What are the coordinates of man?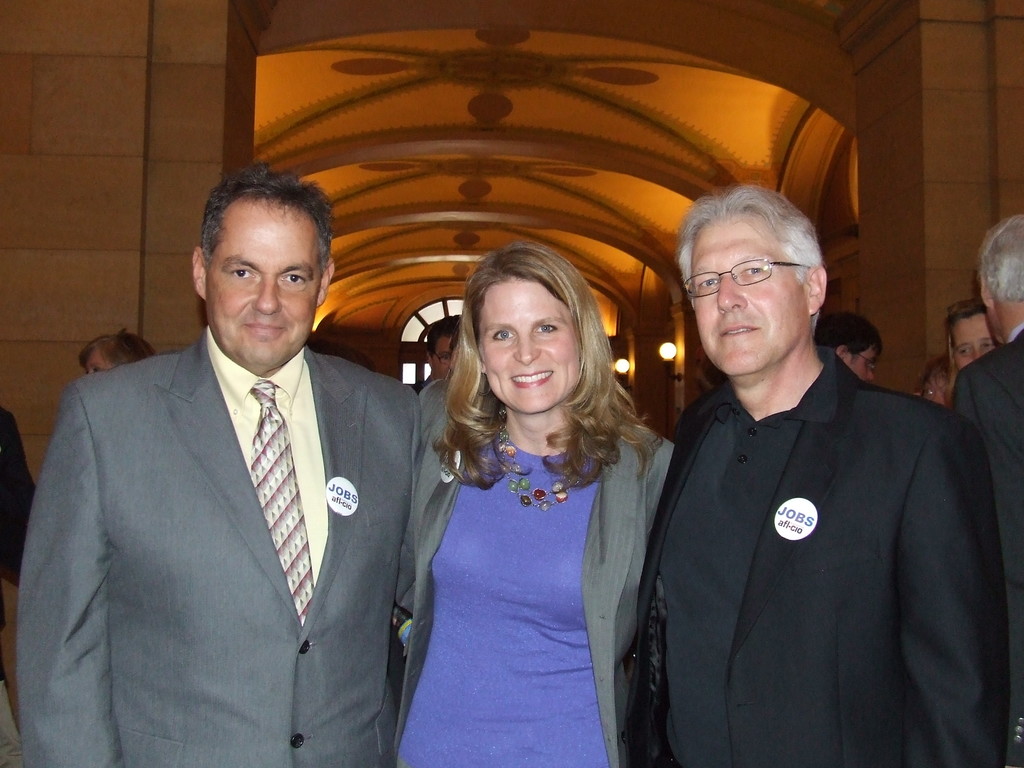
{"x1": 817, "y1": 309, "x2": 884, "y2": 393}.
